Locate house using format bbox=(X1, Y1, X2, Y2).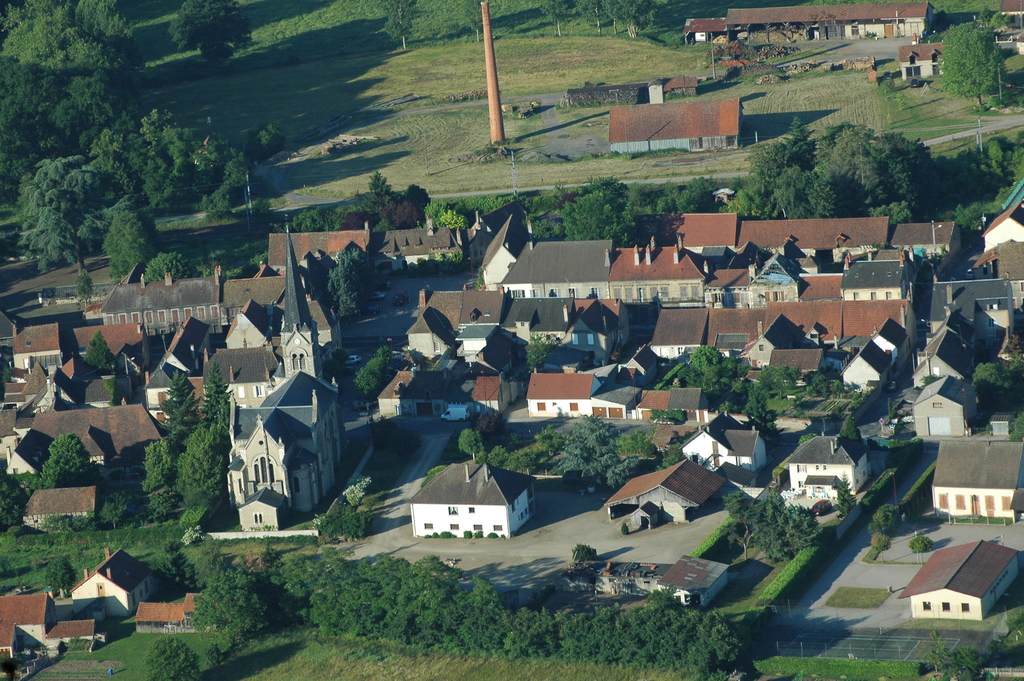
bbox=(99, 274, 220, 331).
